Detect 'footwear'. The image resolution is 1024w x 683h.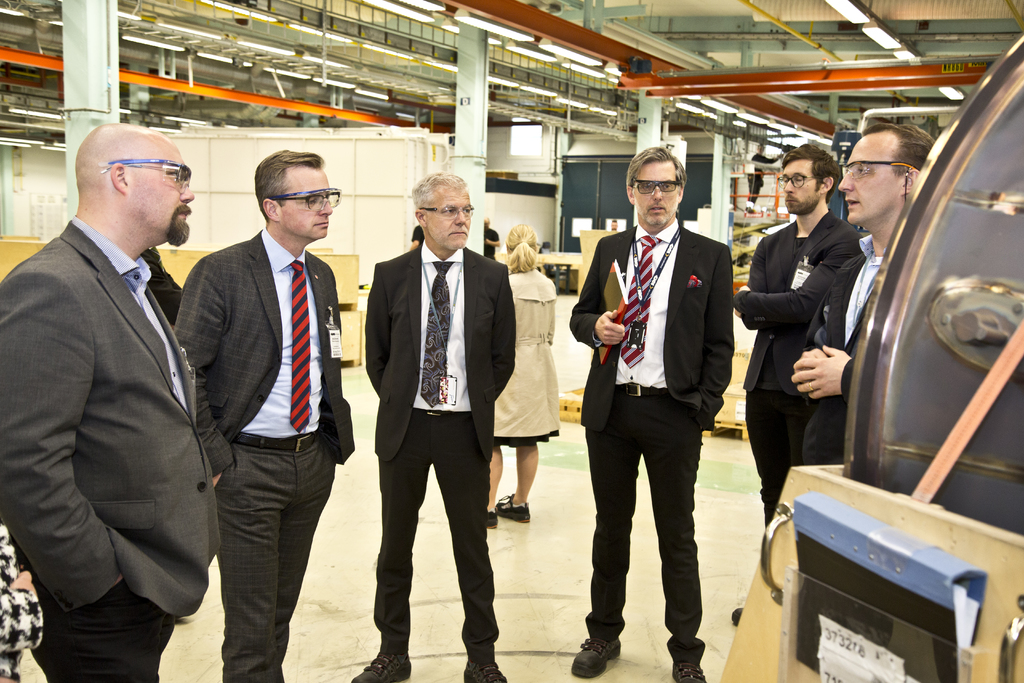
l=465, t=662, r=507, b=682.
